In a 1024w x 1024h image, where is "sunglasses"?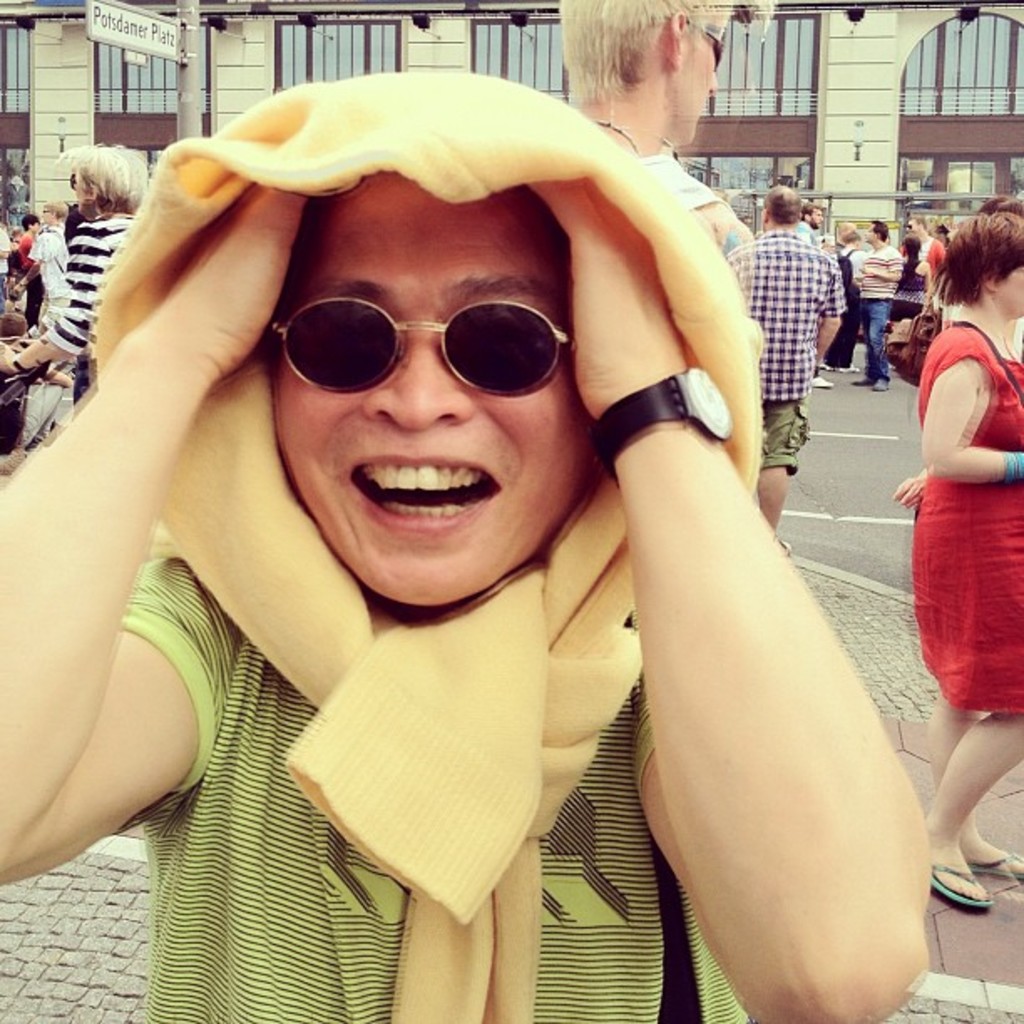
bbox=[711, 25, 730, 67].
